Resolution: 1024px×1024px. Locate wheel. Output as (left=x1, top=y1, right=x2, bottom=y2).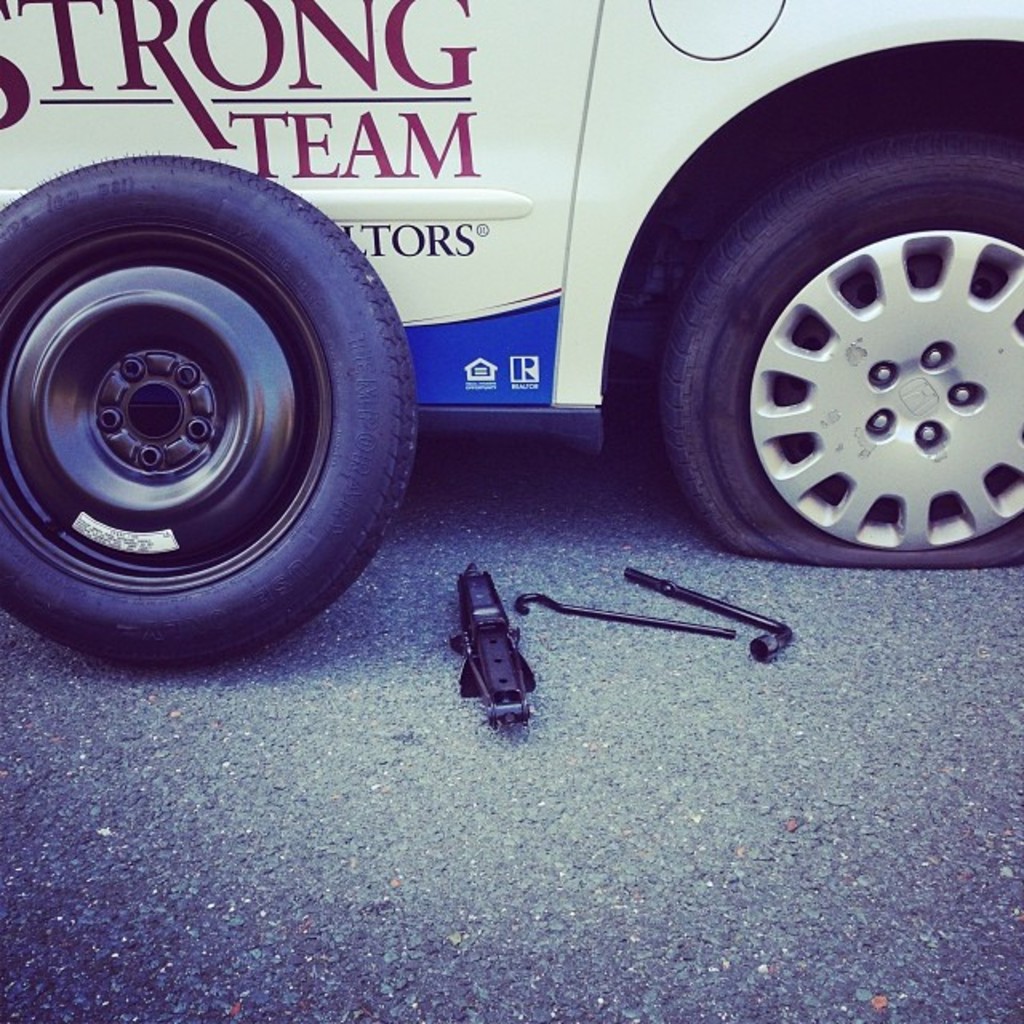
(left=0, top=142, right=421, bottom=669).
